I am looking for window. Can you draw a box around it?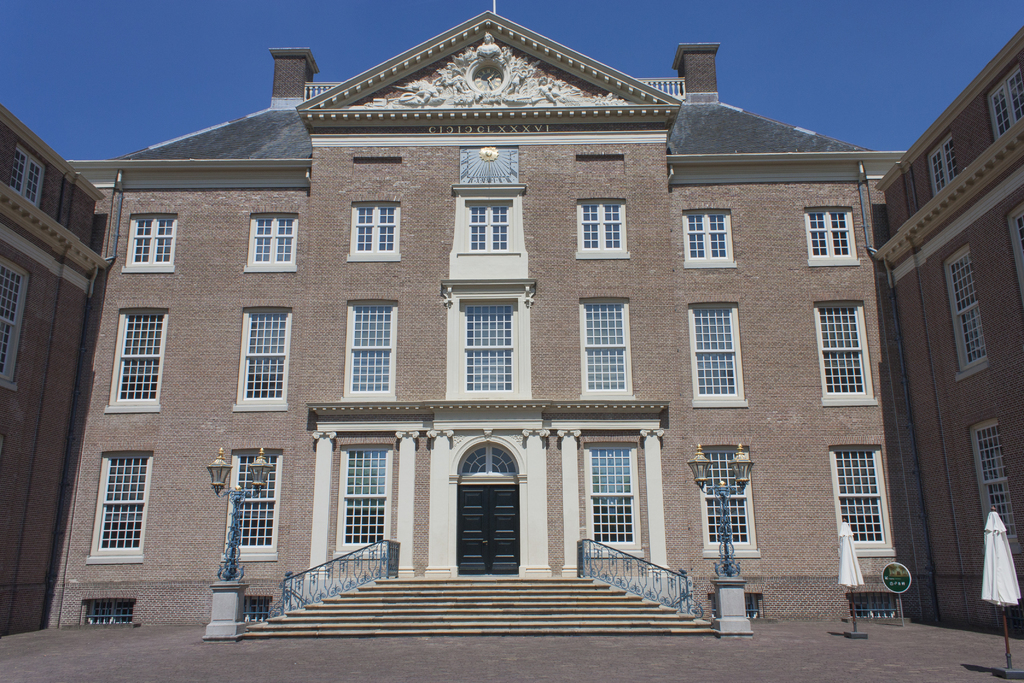
Sure, the bounding box is BBox(806, 298, 880, 406).
